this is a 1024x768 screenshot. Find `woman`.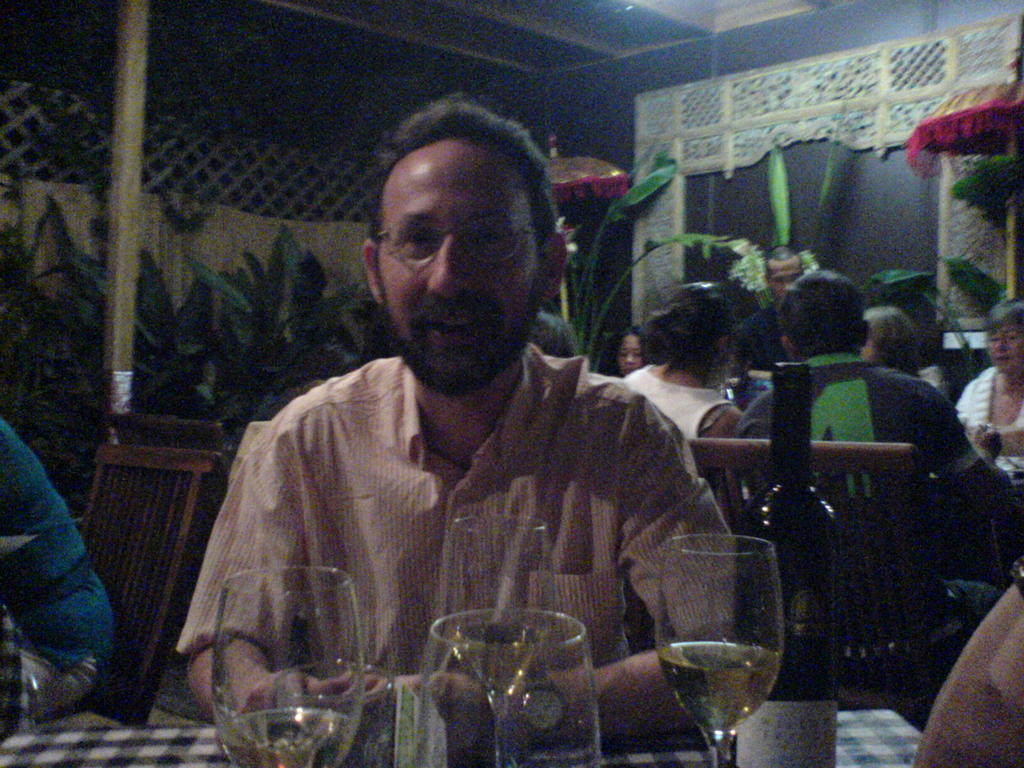
Bounding box: x1=623 y1=281 x2=741 y2=478.
